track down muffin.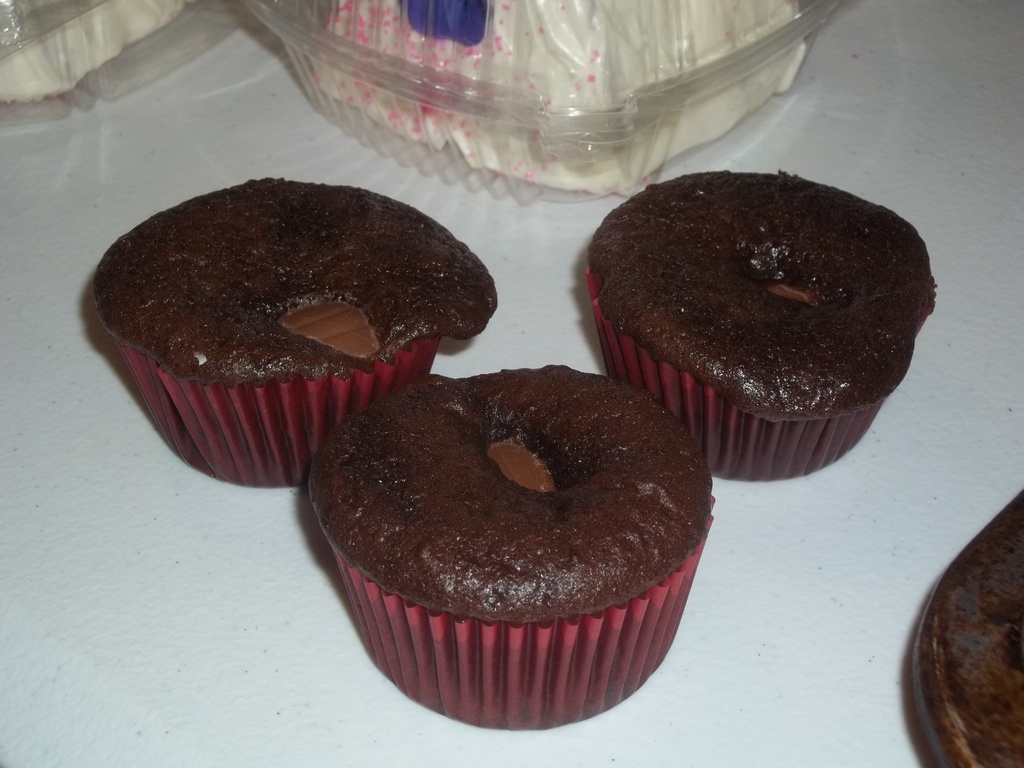
Tracked to detection(87, 175, 500, 486).
